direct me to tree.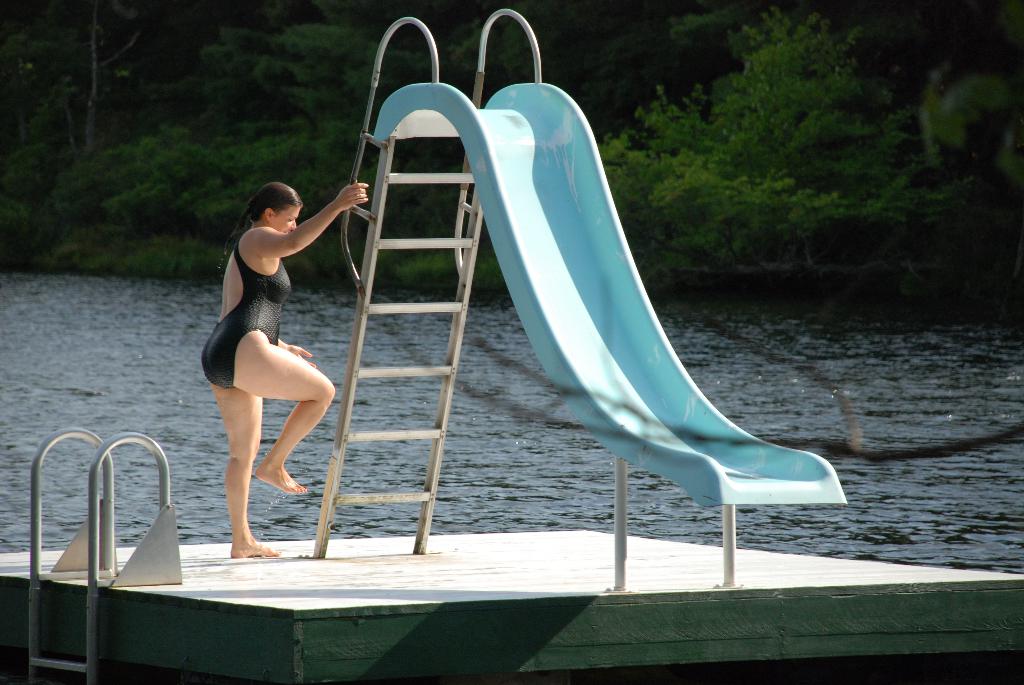
Direction: x1=604 y1=15 x2=924 y2=264.
